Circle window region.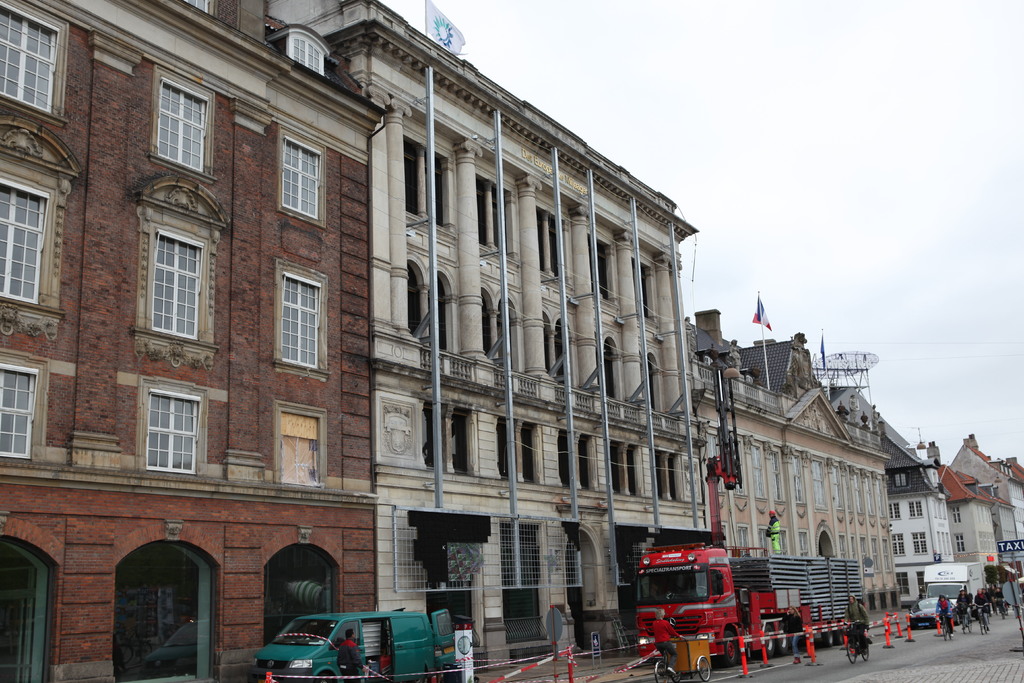
Region: 762,440,785,507.
